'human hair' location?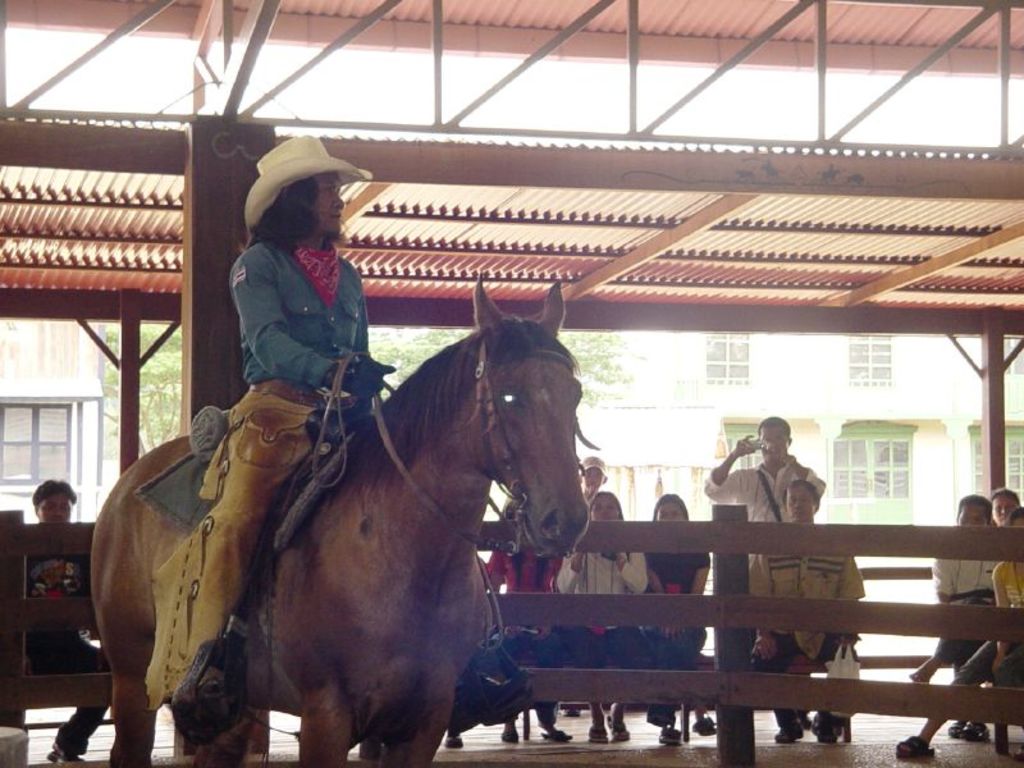
(995, 485, 1019, 503)
